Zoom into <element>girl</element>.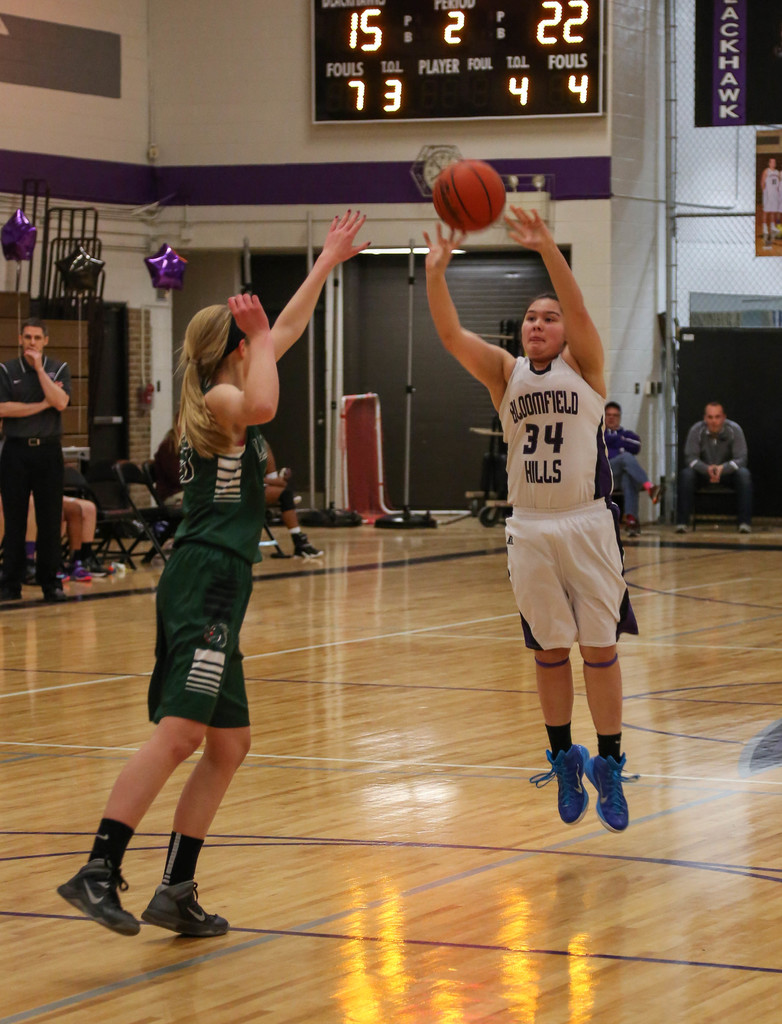
Zoom target: (422, 207, 635, 833).
